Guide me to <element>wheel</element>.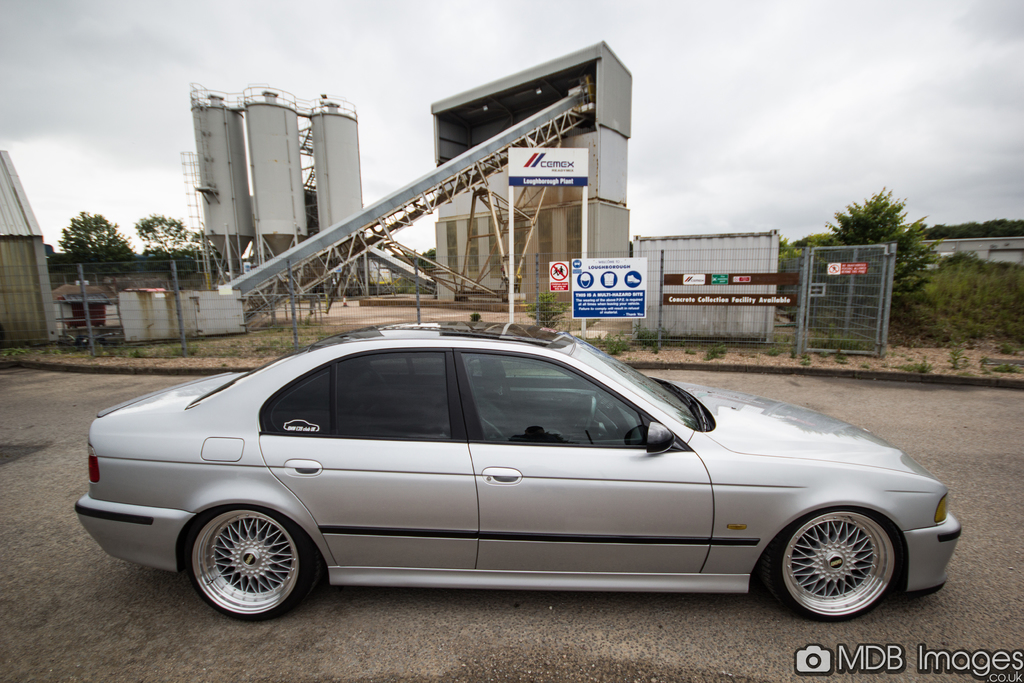
Guidance: box=[761, 509, 909, 622].
